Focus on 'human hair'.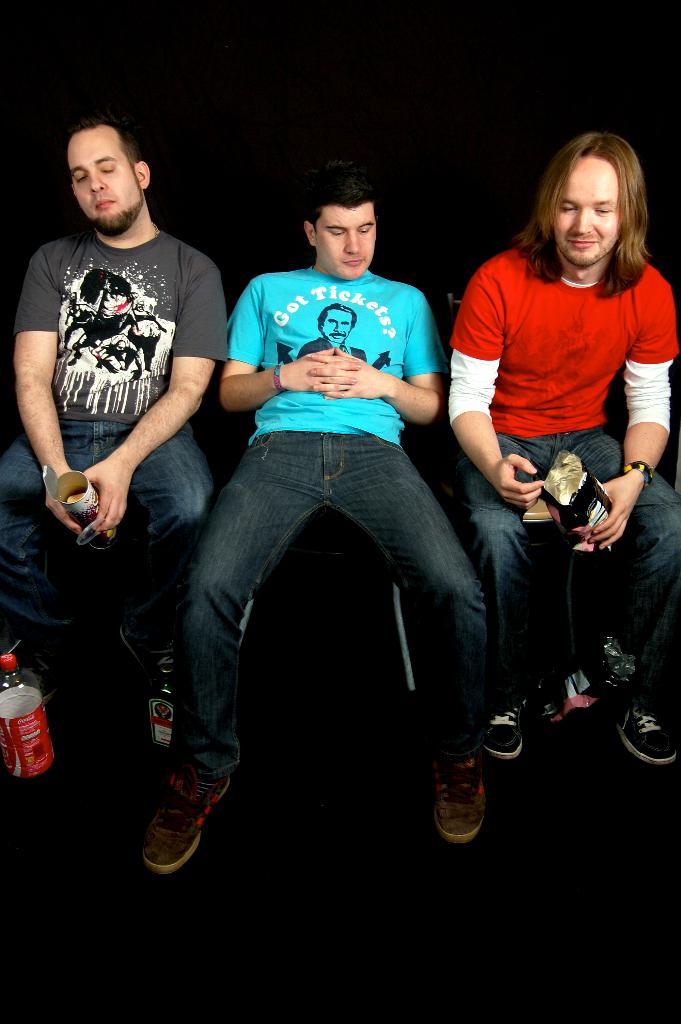
Focused at 317 303 356 329.
